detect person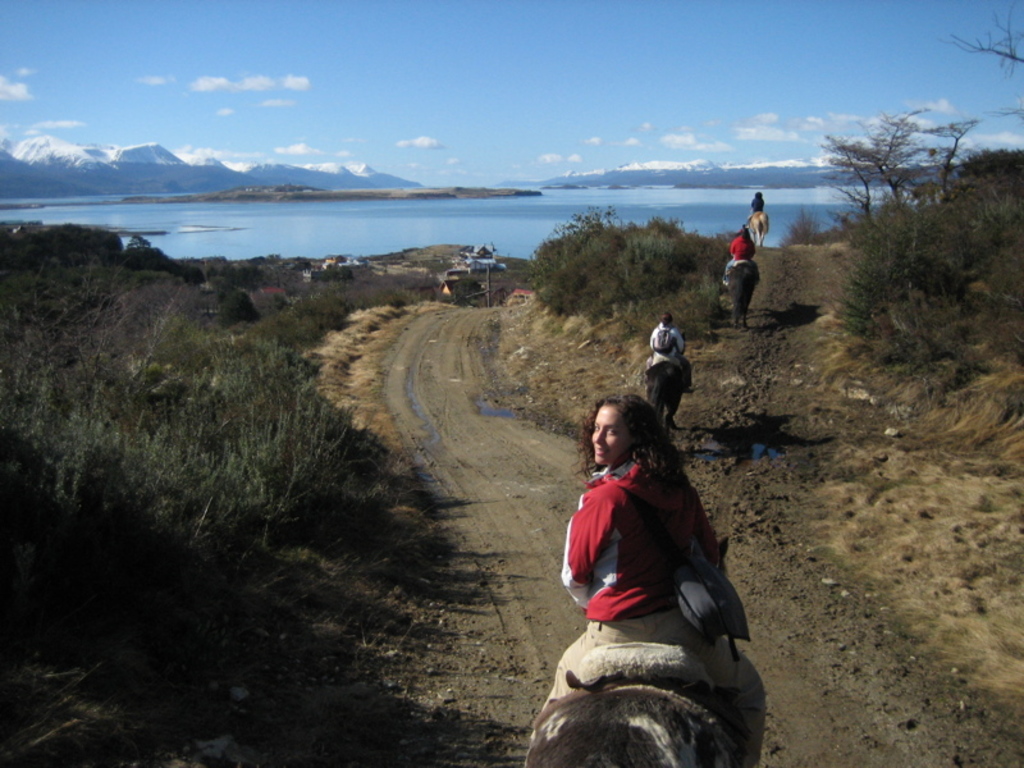
{"x1": 745, "y1": 191, "x2": 765, "y2": 221}
